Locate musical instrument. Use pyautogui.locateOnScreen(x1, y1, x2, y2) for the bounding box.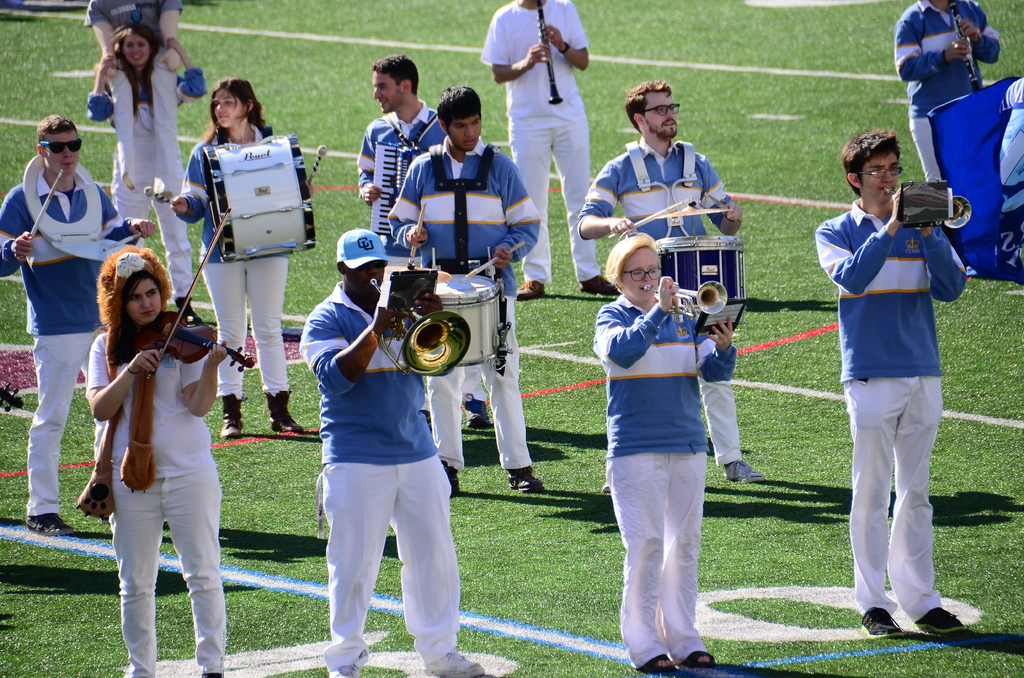
pyautogui.locateOnScreen(376, 209, 467, 377).
